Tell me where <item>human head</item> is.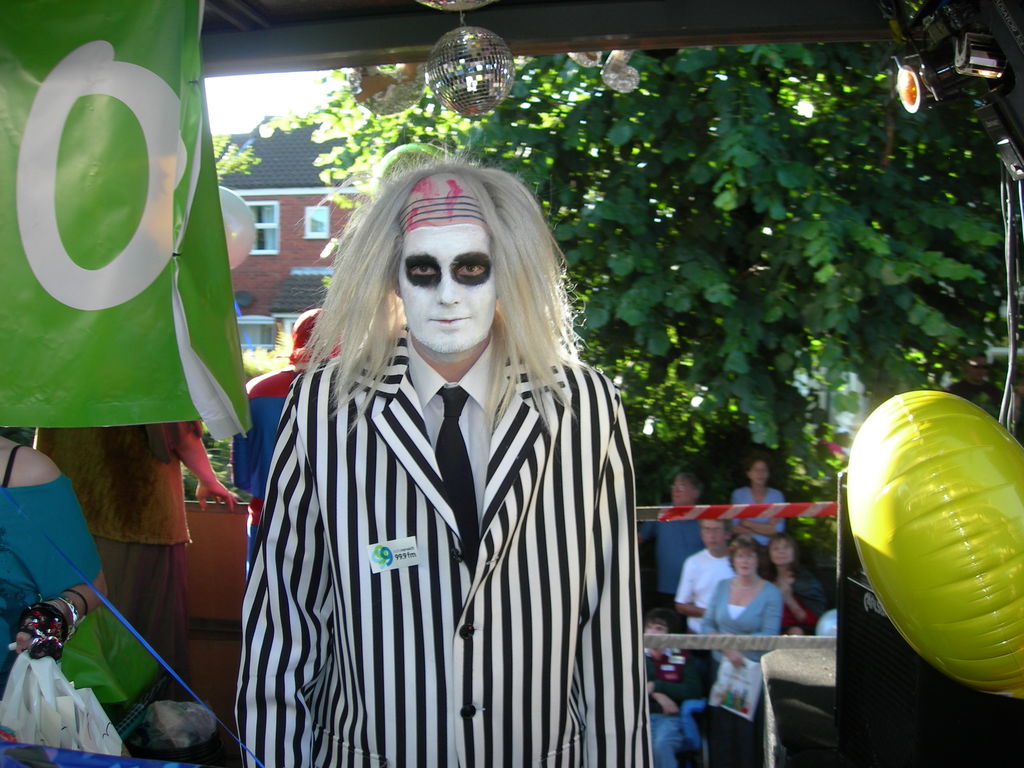
<item>human head</item> is at [284,304,343,356].
